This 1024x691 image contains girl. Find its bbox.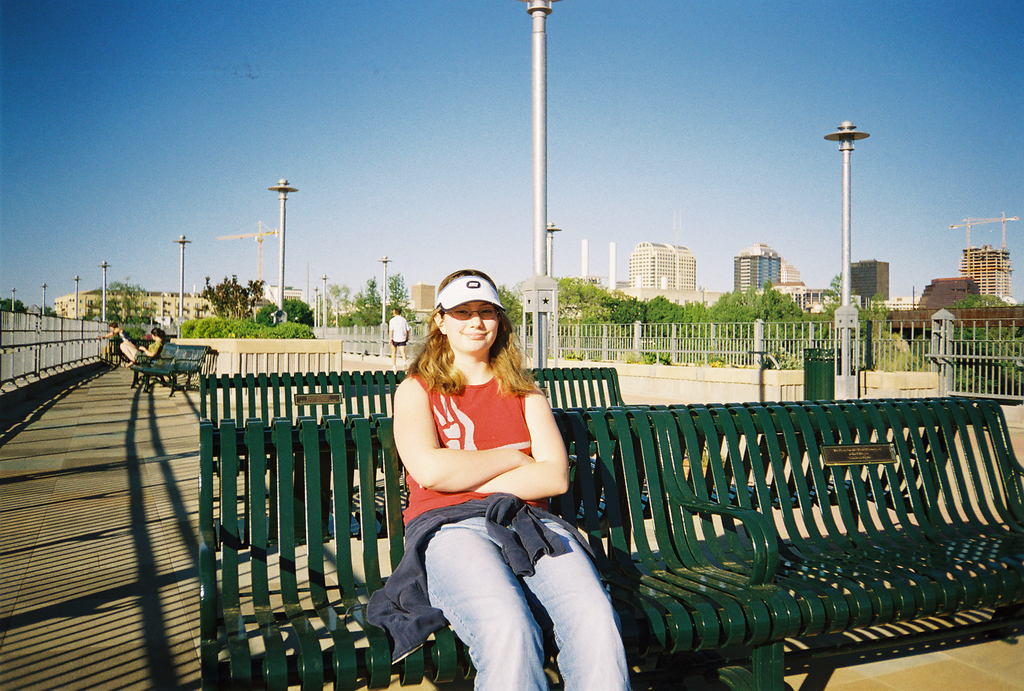
{"left": 391, "top": 269, "right": 632, "bottom": 690}.
